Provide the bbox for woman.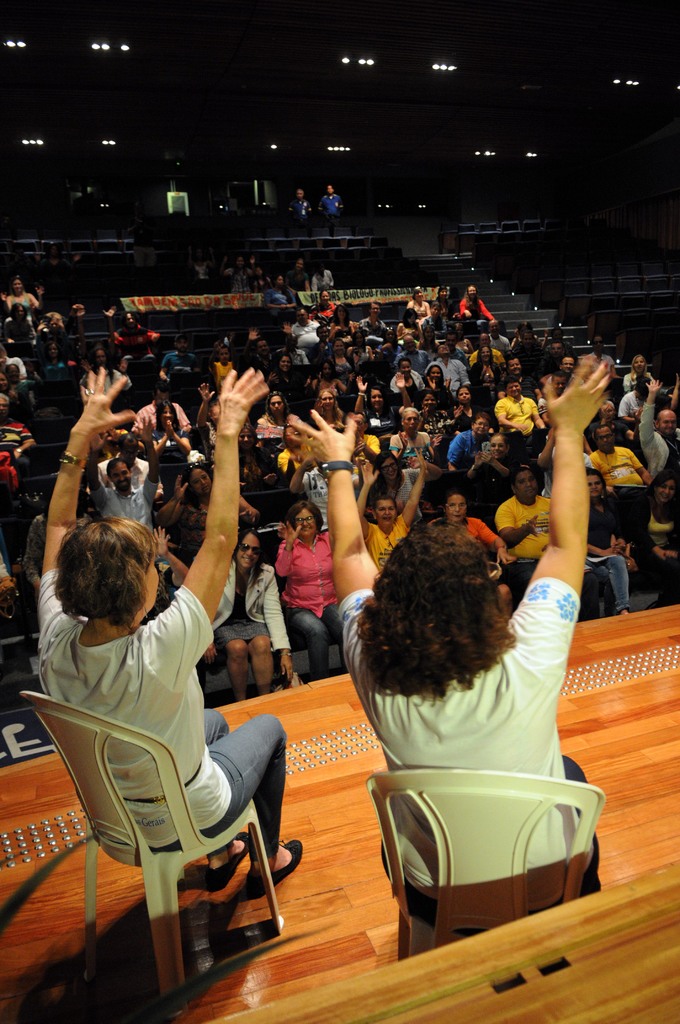
<bbox>449, 381, 485, 438</bbox>.
